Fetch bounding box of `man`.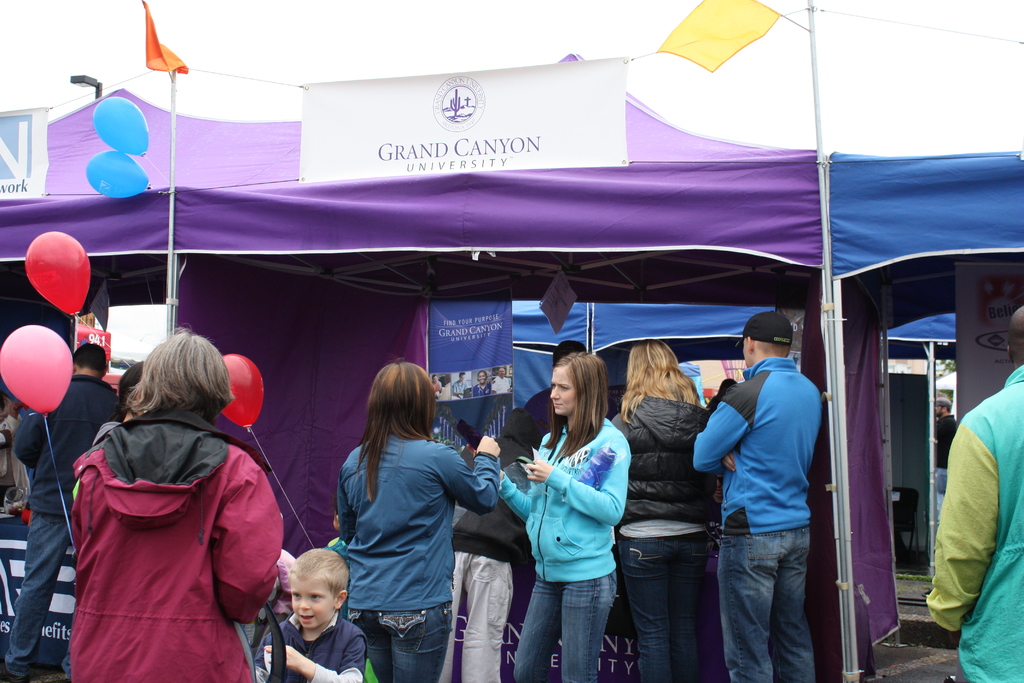
Bbox: Rect(702, 295, 840, 669).
